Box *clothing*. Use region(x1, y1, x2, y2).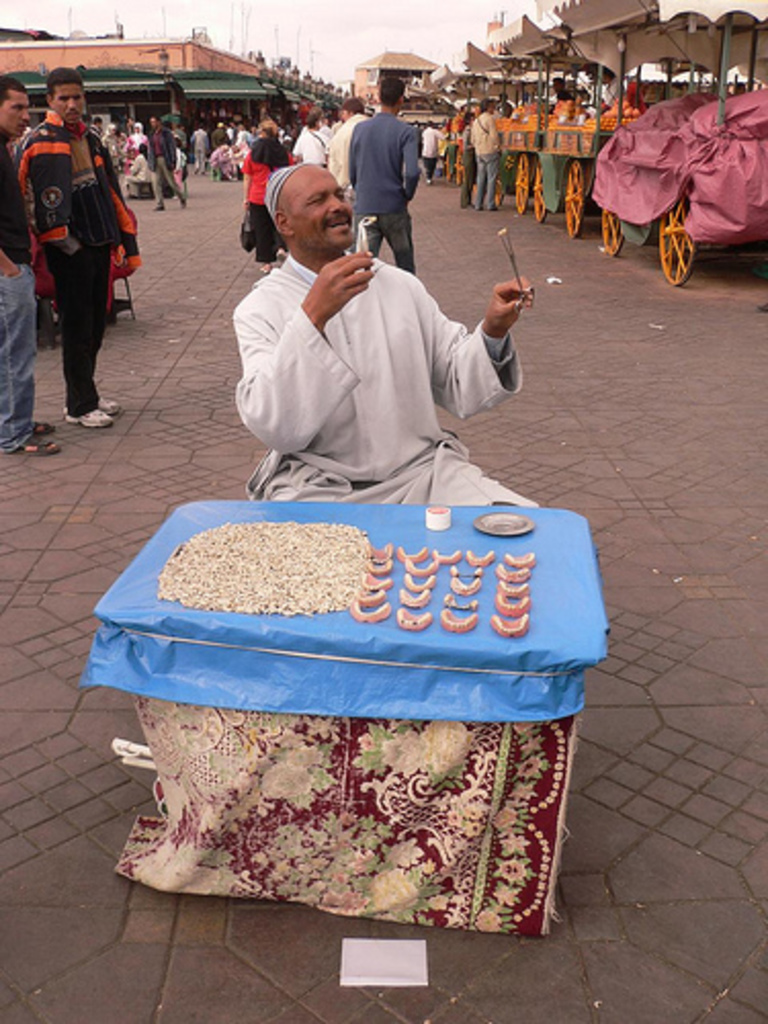
region(334, 109, 356, 201).
